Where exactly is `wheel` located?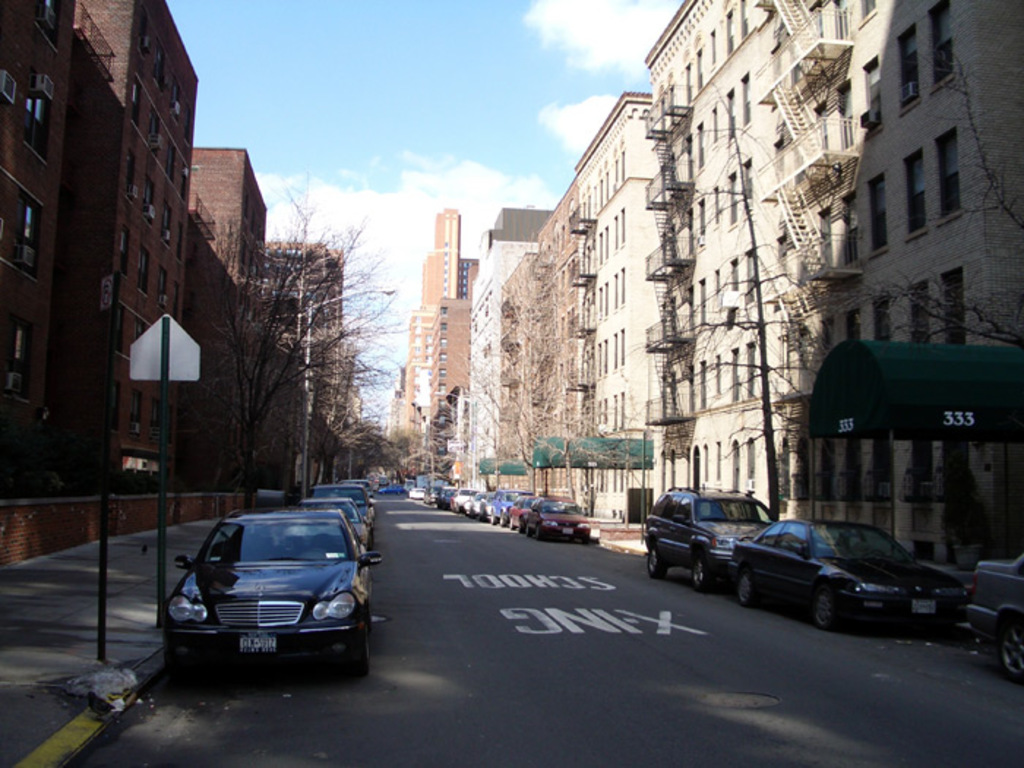
Its bounding box is region(511, 516, 516, 530).
